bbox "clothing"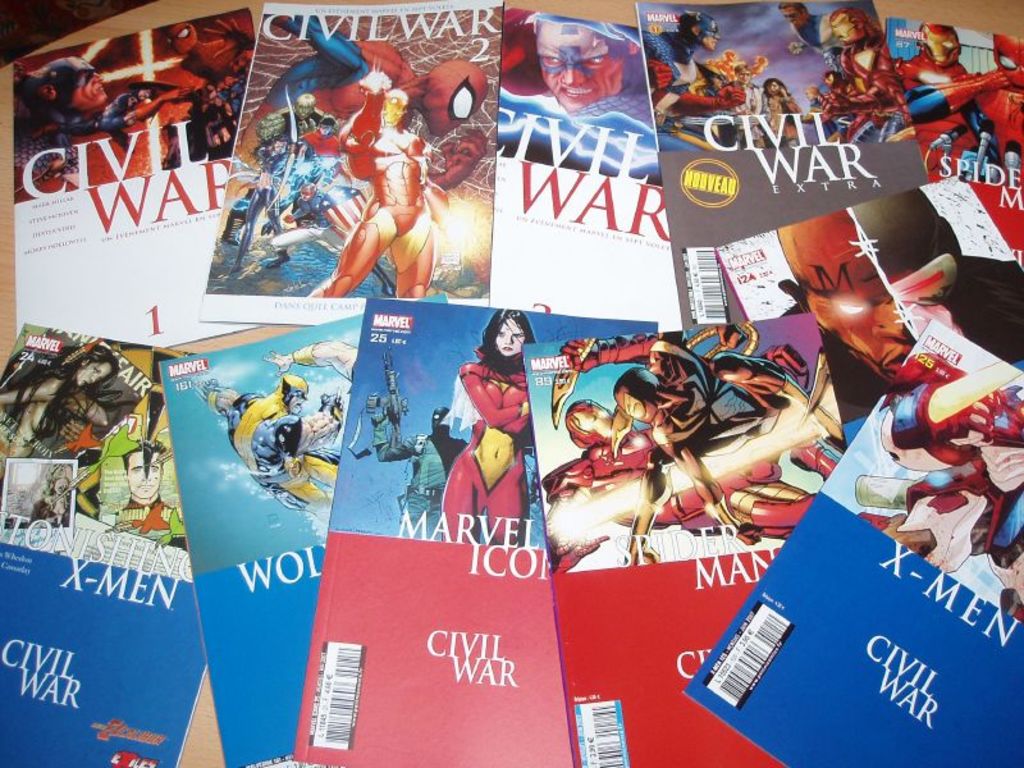
select_region(430, 378, 532, 556)
